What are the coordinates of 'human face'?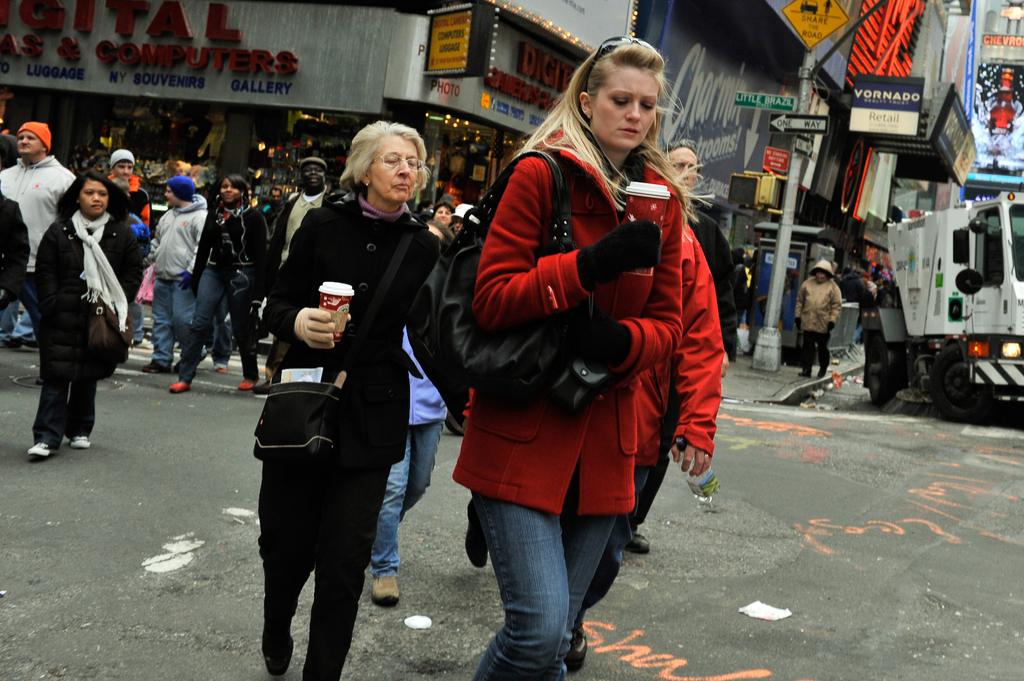
[434,207,454,221].
